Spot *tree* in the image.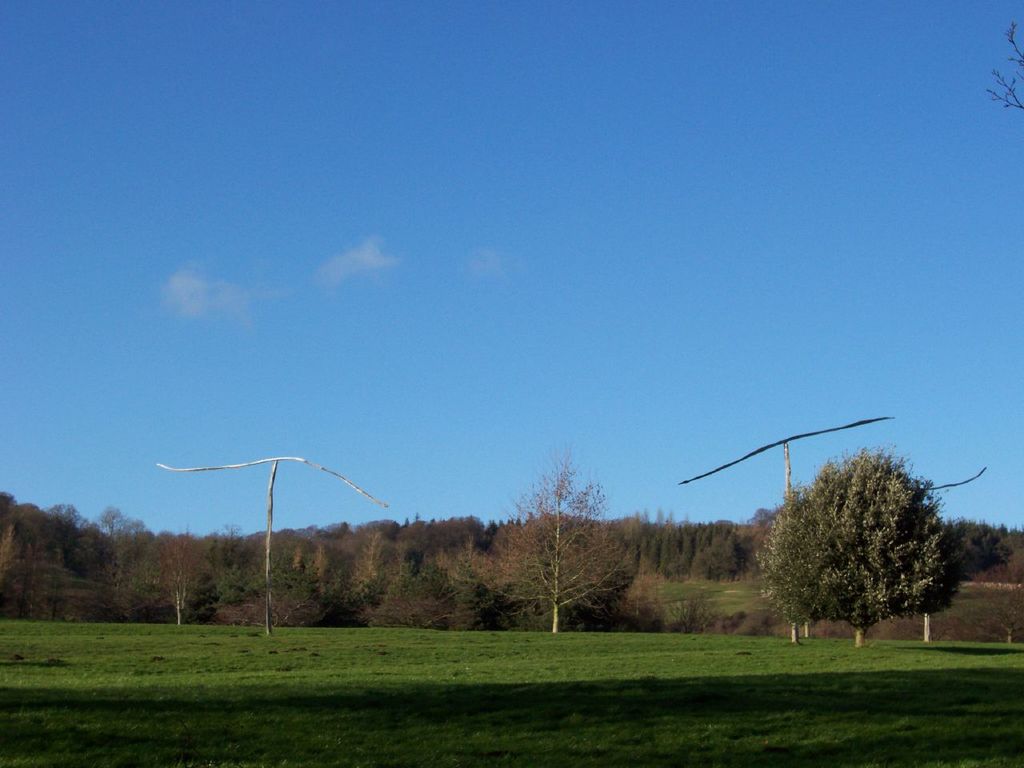
*tree* found at [746, 436, 970, 636].
